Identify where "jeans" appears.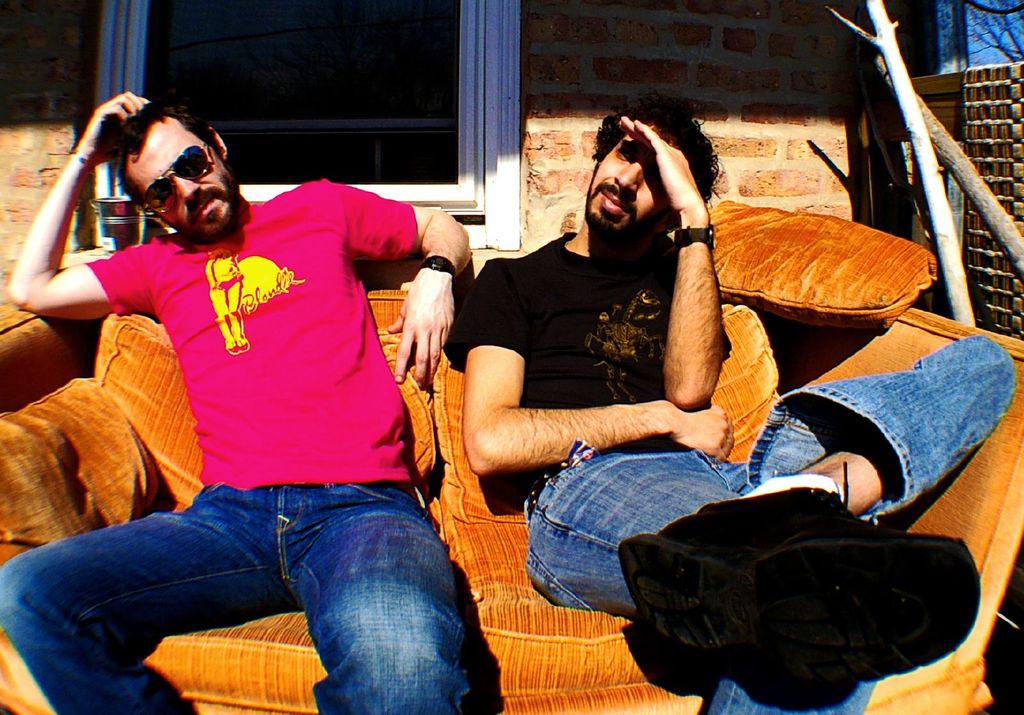
Appears at select_region(516, 338, 1008, 714).
